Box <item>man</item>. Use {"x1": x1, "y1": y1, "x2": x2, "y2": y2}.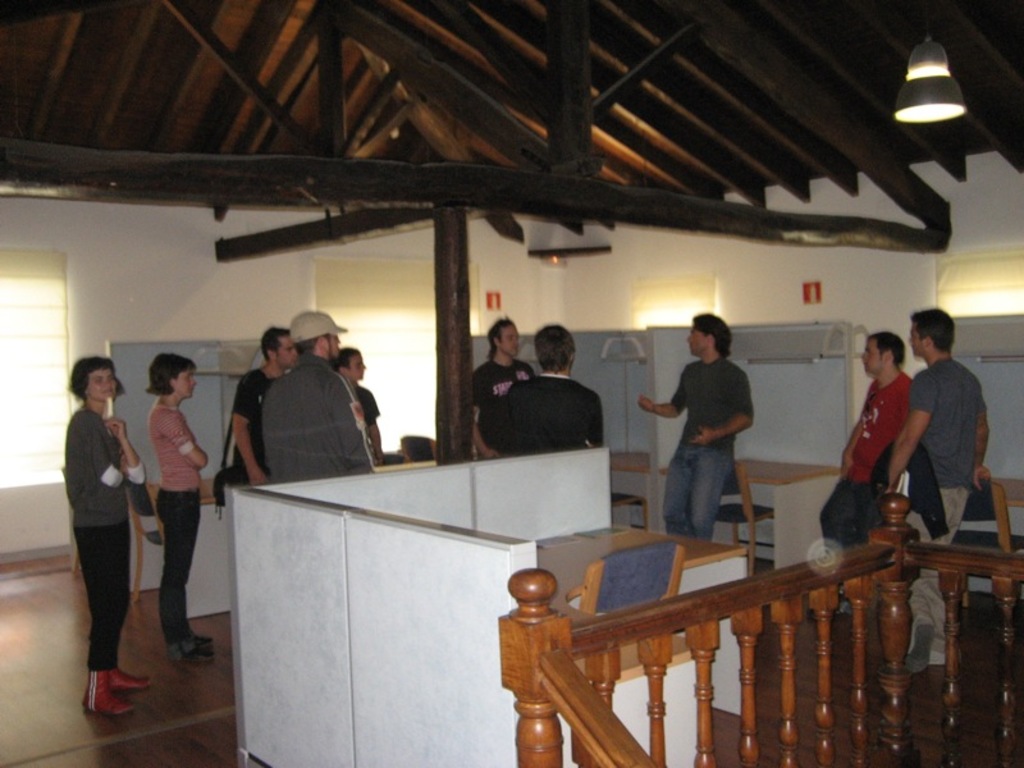
{"x1": 271, "y1": 316, "x2": 390, "y2": 502}.
